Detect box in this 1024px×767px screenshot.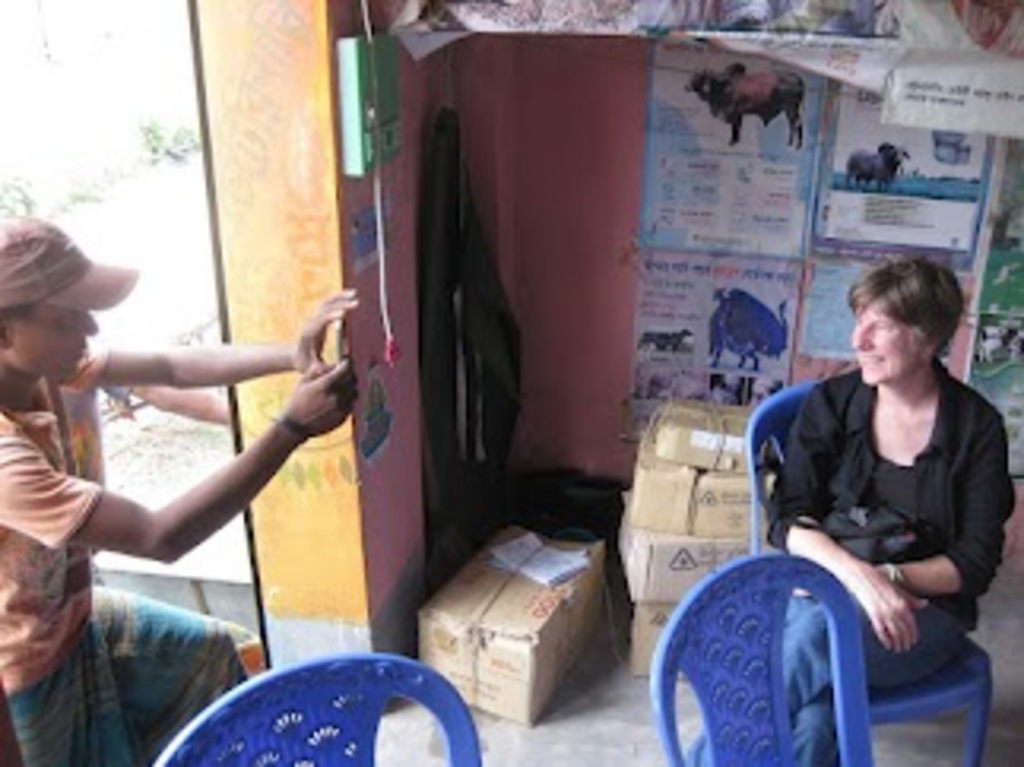
Detection: box(628, 418, 697, 529).
